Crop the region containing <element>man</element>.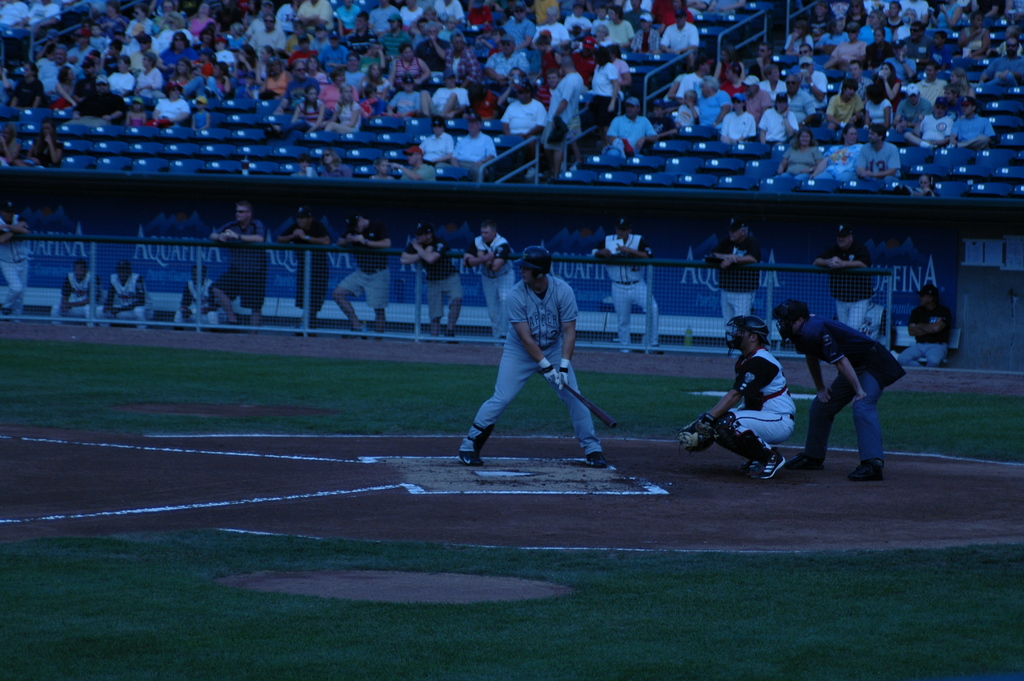
Crop region: 467 245 611 477.
